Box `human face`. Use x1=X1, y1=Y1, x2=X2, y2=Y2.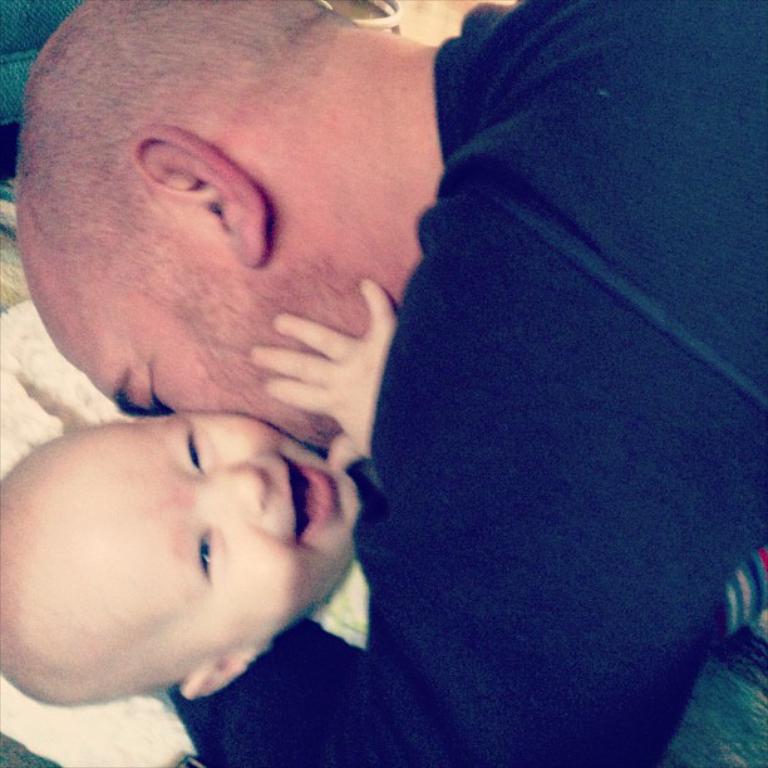
x1=0, y1=410, x2=364, y2=689.
